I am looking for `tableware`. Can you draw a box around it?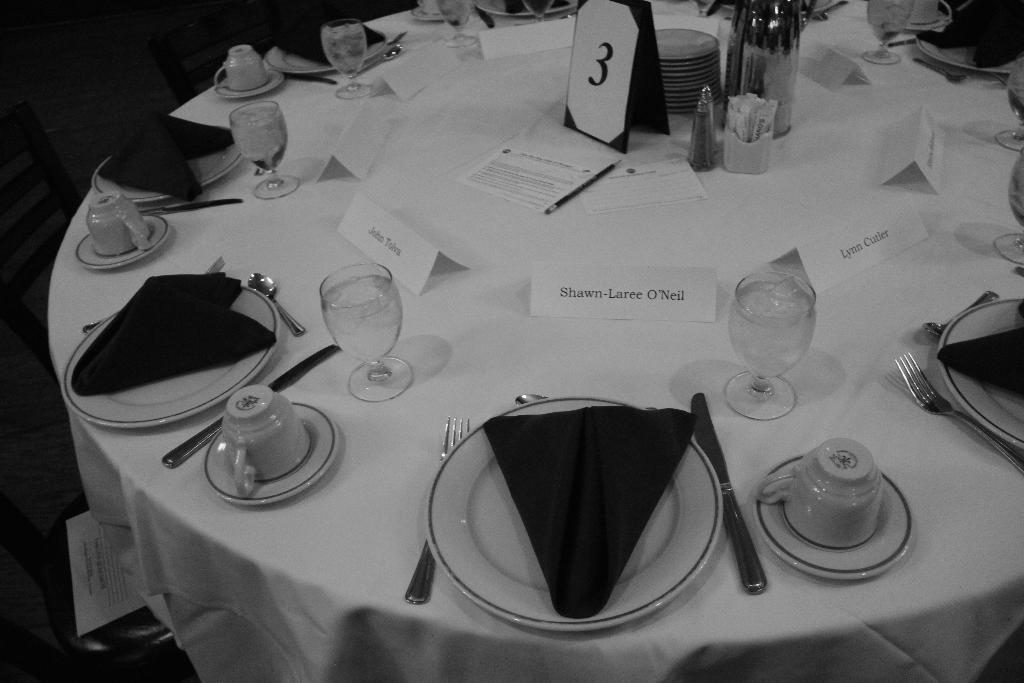
Sure, the bounding box is bbox=(757, 454, 916, 580).
